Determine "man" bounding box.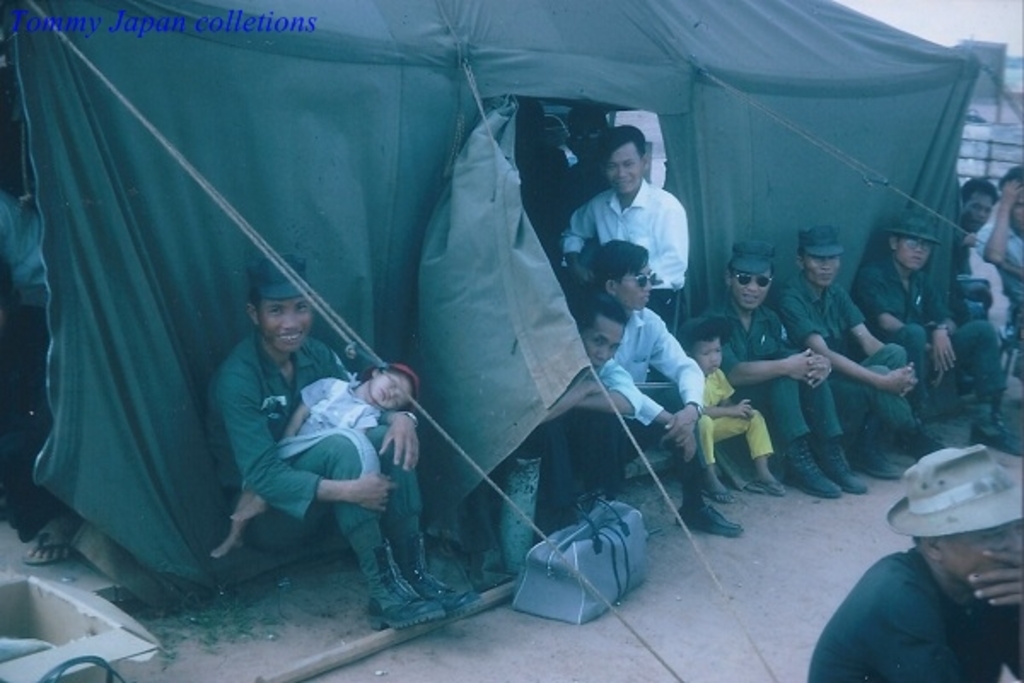
Determined: x1=551 y1=126 x2=688 y2=328.
